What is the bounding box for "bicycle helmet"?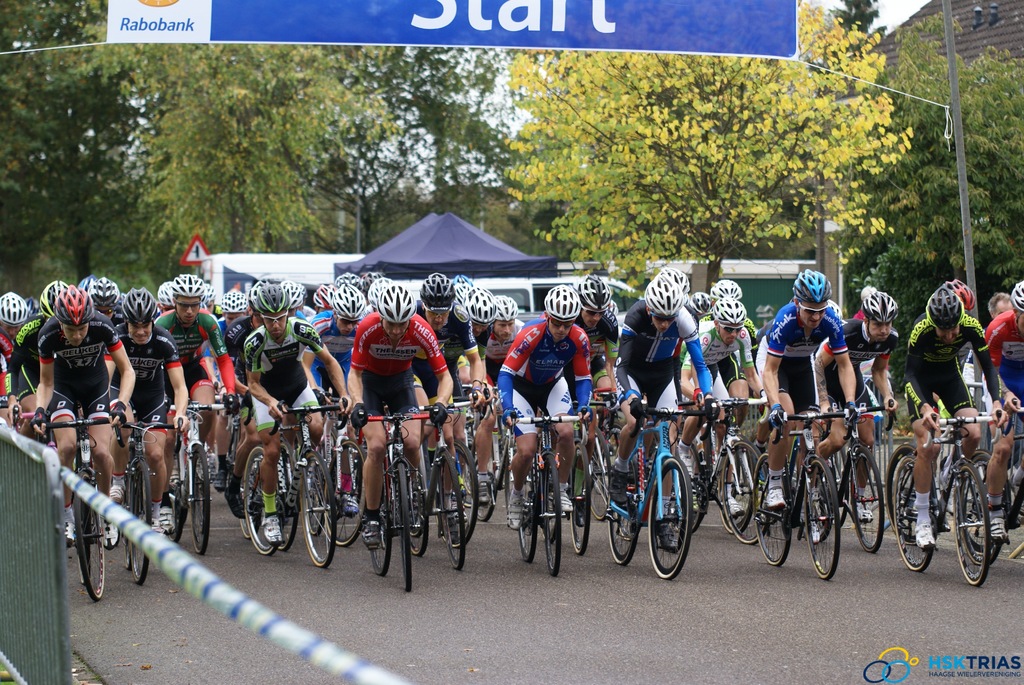
493:295:515:324.
